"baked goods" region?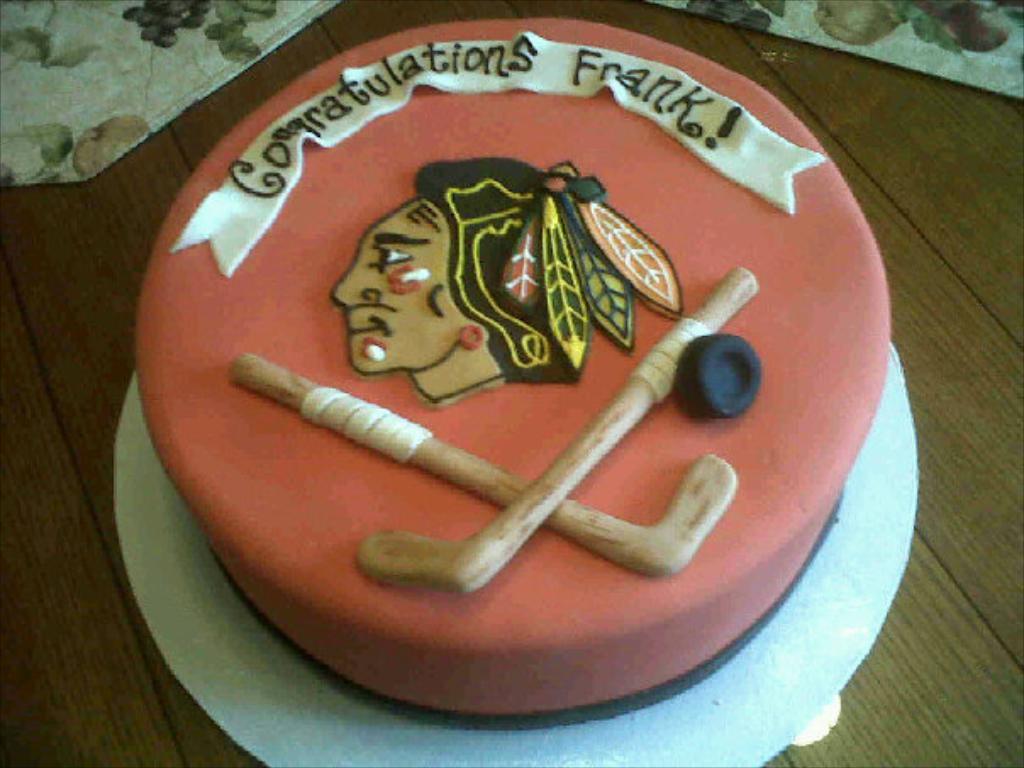
x1=131 y1=12 x2=892 y2=729
